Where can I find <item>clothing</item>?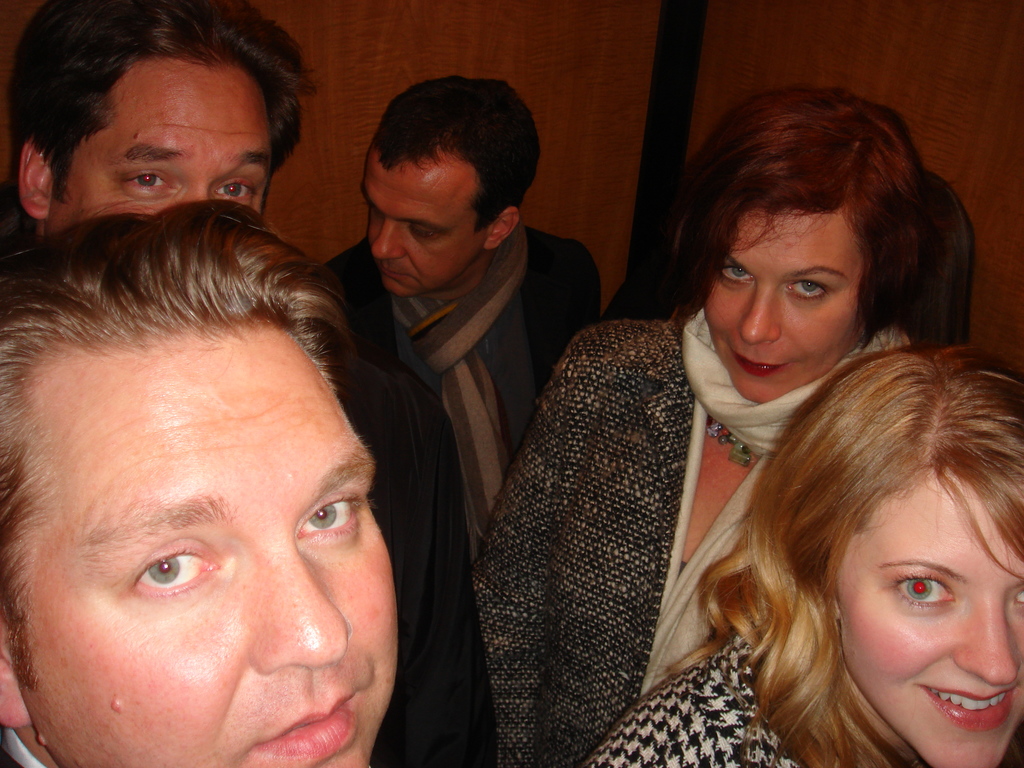
You can find it at 474 307 838 767.
